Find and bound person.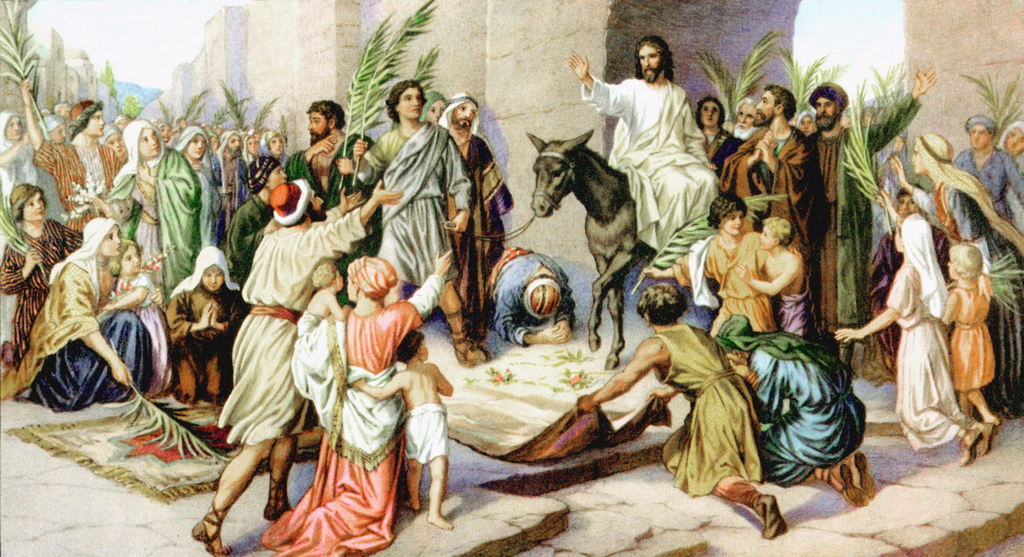
Bound: (711, 318, 870, 499).
